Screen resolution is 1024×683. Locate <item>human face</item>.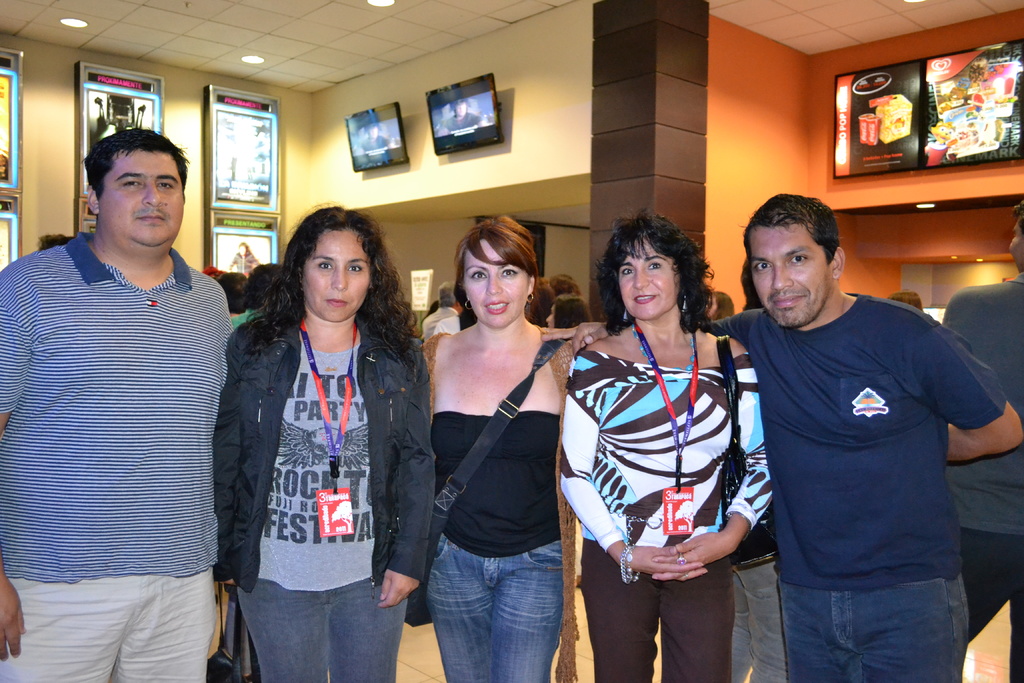
bbox=(96, 151, 184, 247).
